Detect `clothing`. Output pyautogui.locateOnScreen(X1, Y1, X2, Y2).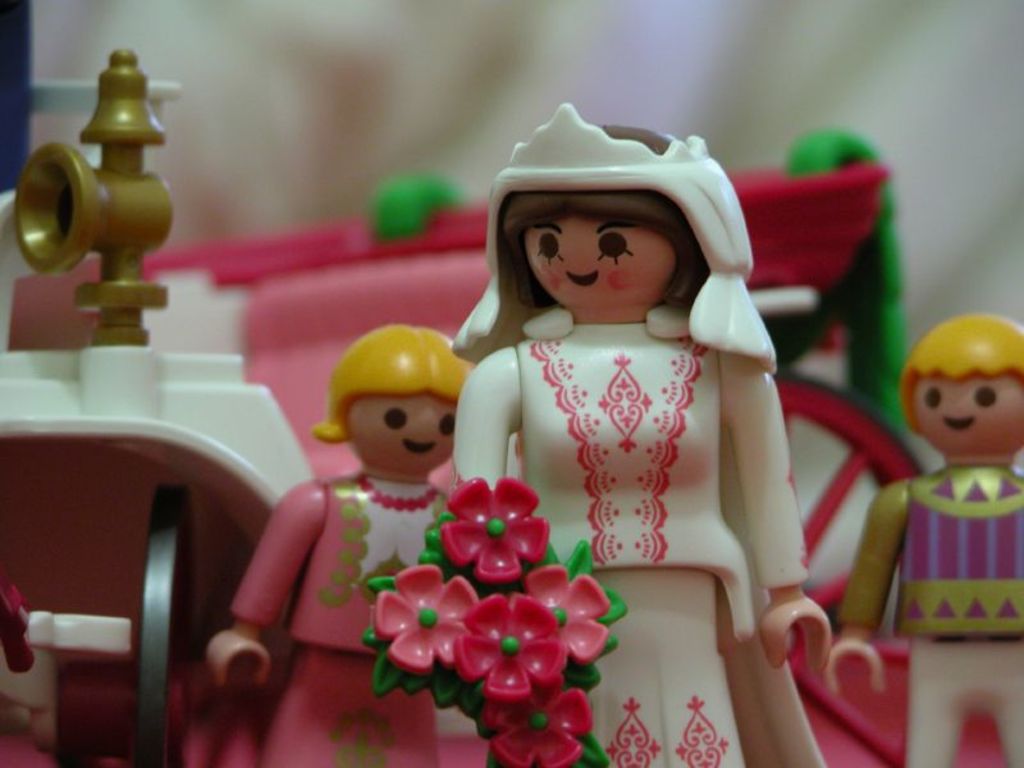
pyautogui.locateOnScreen(232, 467, 451, 767).
